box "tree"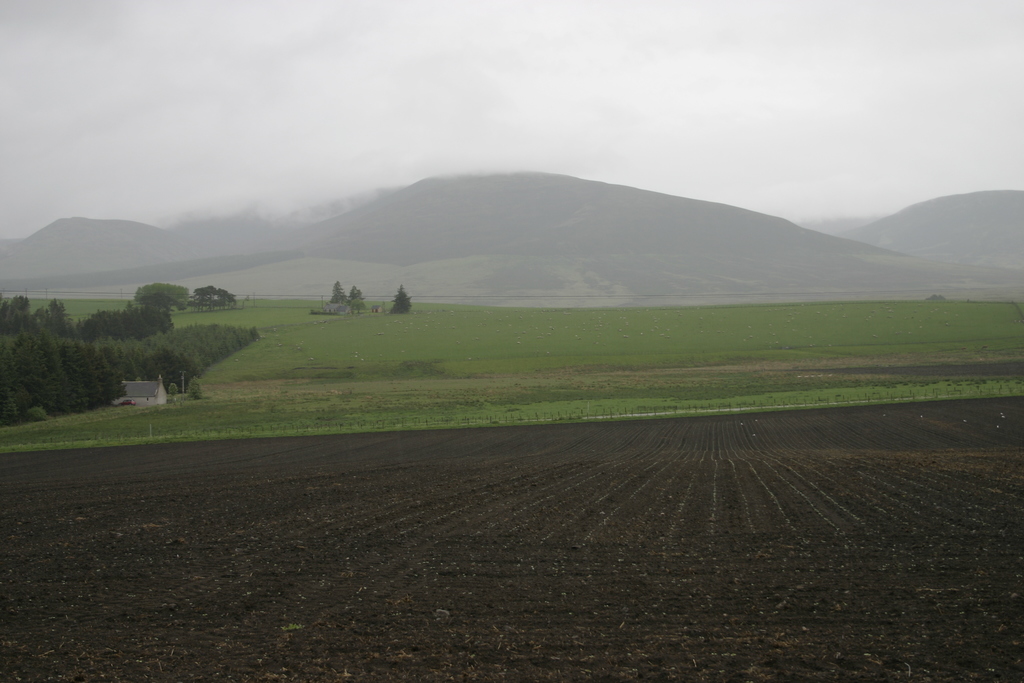
(x1=326, y1=275, x2=349, y2=306)
